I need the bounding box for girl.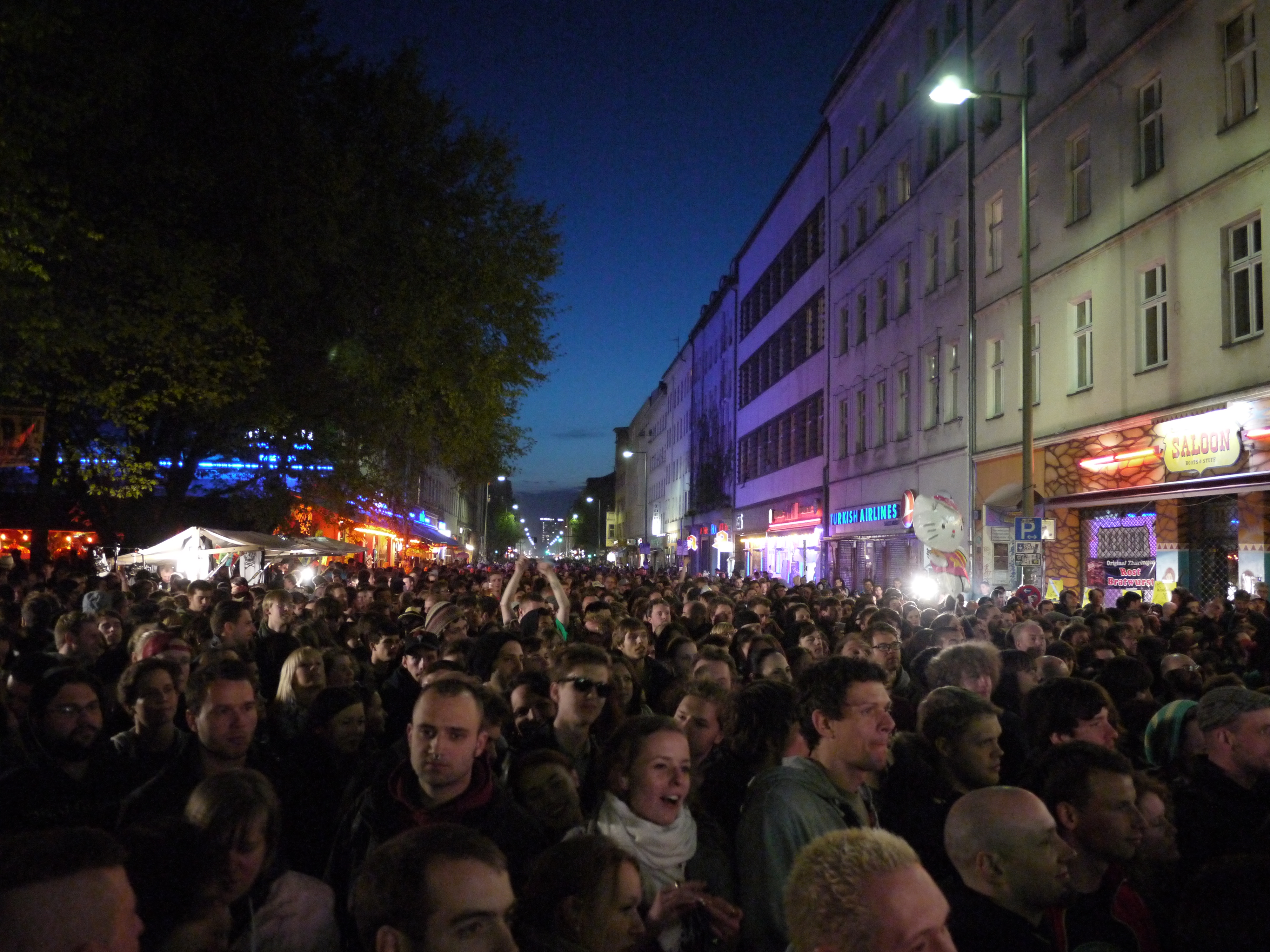
Here it is: select_region(193, 208, 207, 230).
